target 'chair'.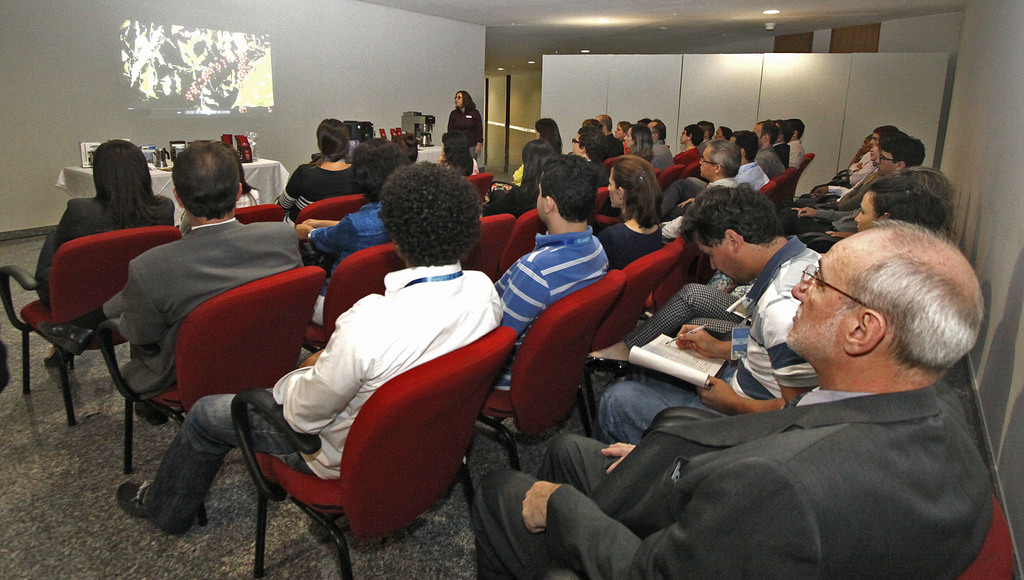
Target region: box(299, 188, 371, 213).
